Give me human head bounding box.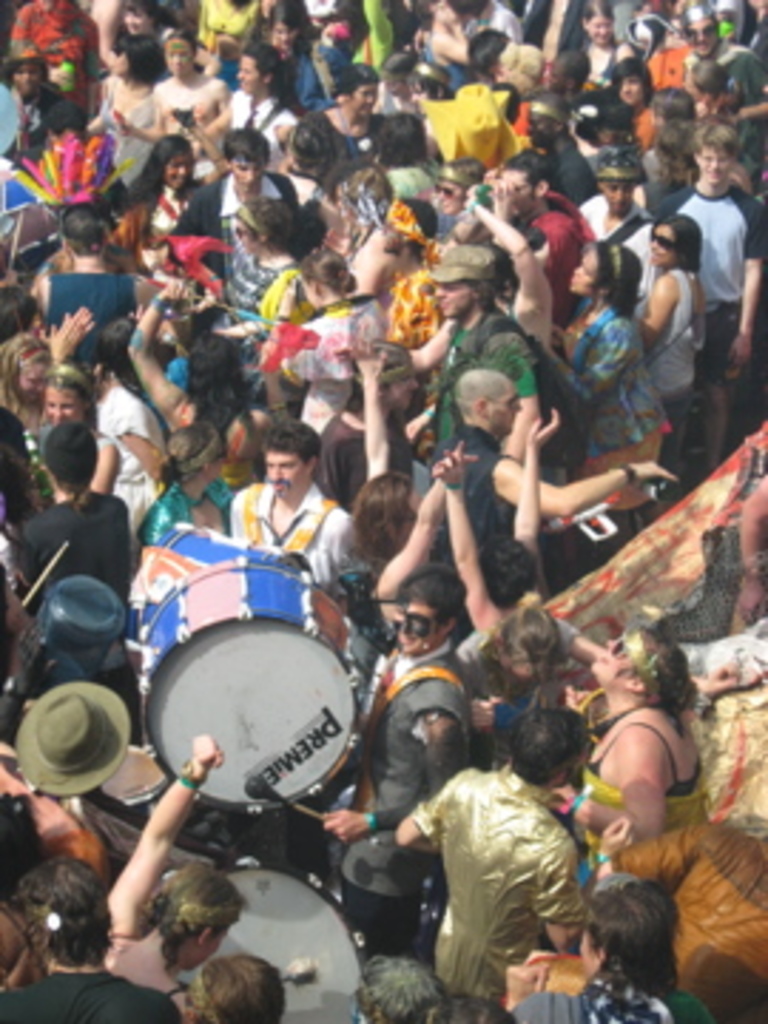
[x1=586, y1=620, x2=691, y2=694].
